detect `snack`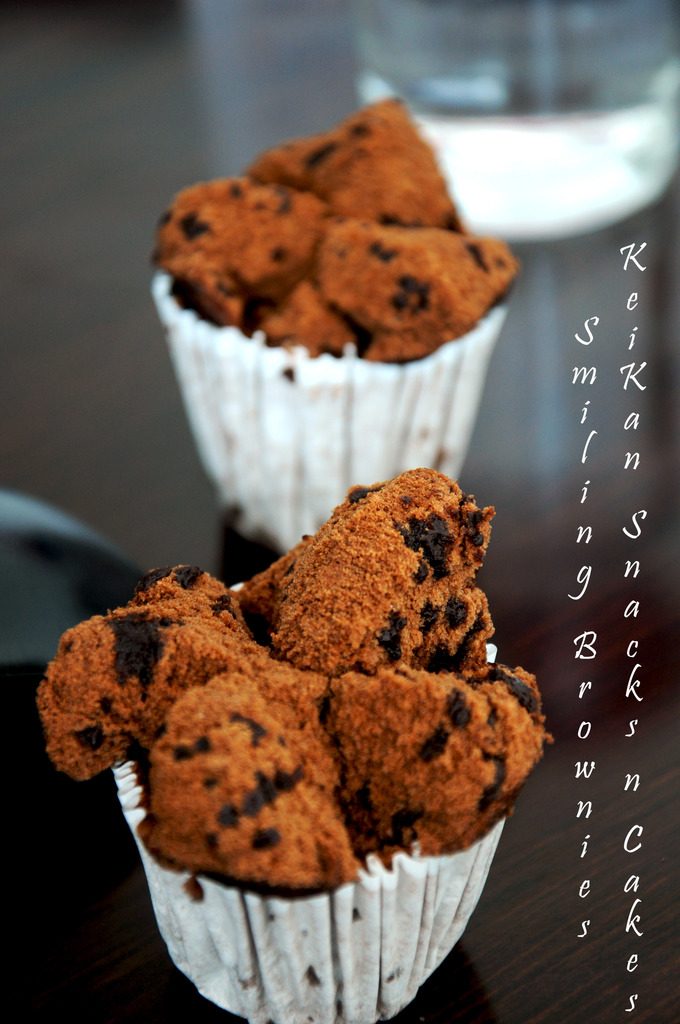
crop(154, 97, 540, 554)
